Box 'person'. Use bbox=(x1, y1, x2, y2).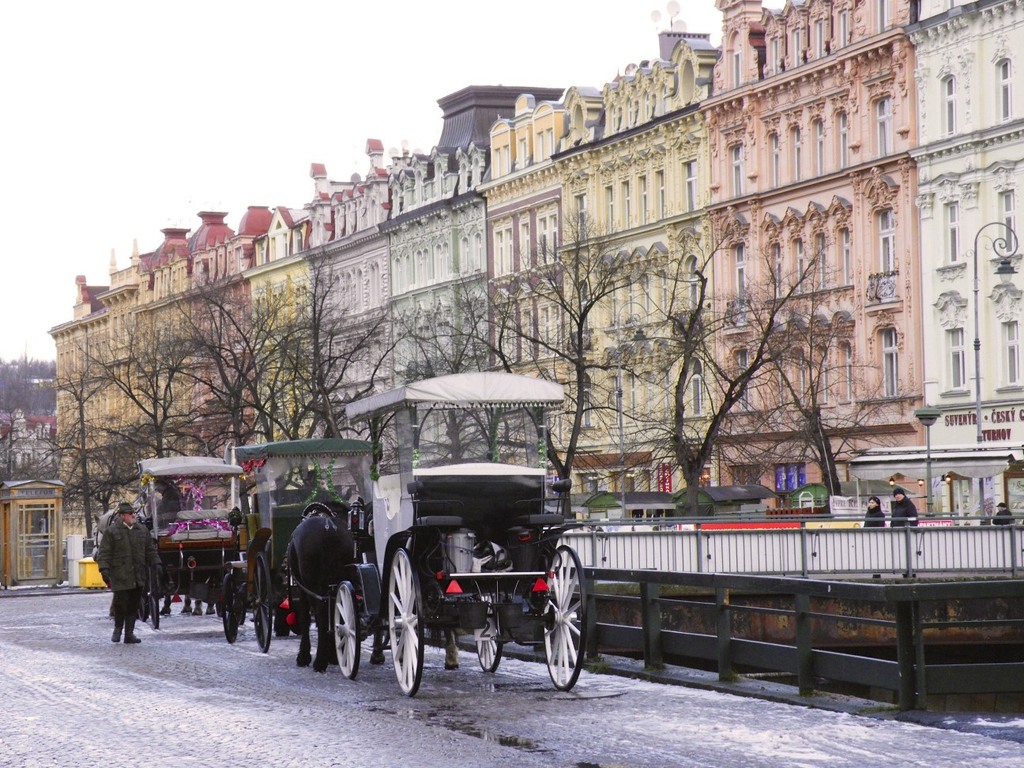
bbox=(93, 490, 144, 647).
